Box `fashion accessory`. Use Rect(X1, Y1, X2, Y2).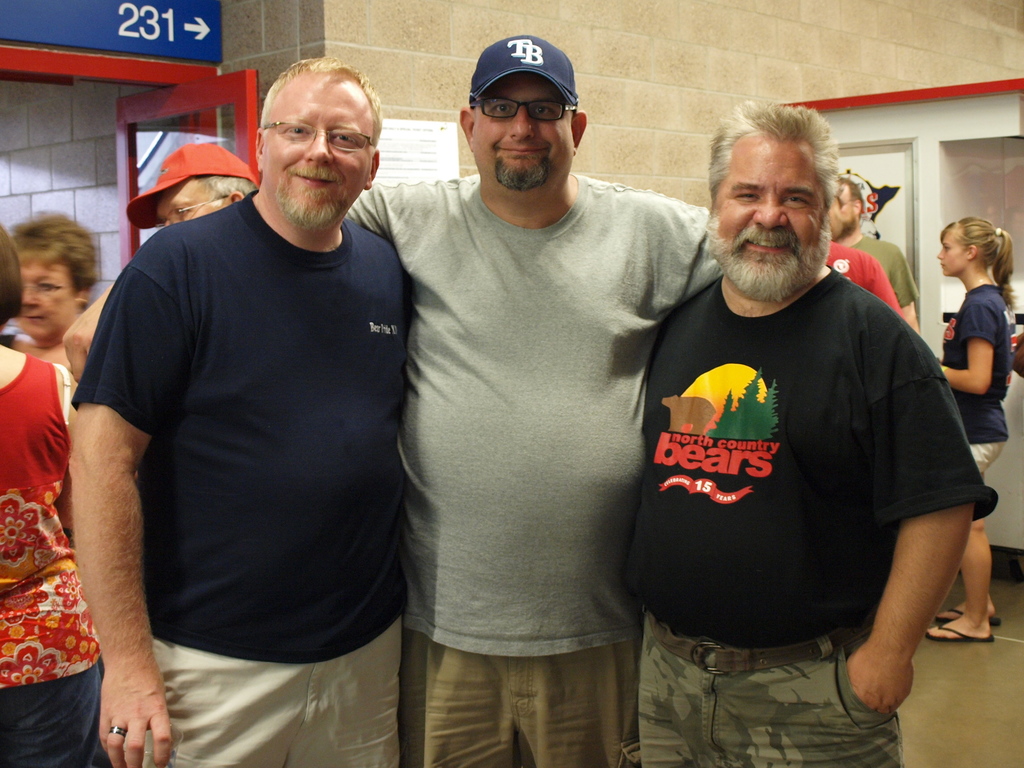
Rect(252, 124, 372, 150).
